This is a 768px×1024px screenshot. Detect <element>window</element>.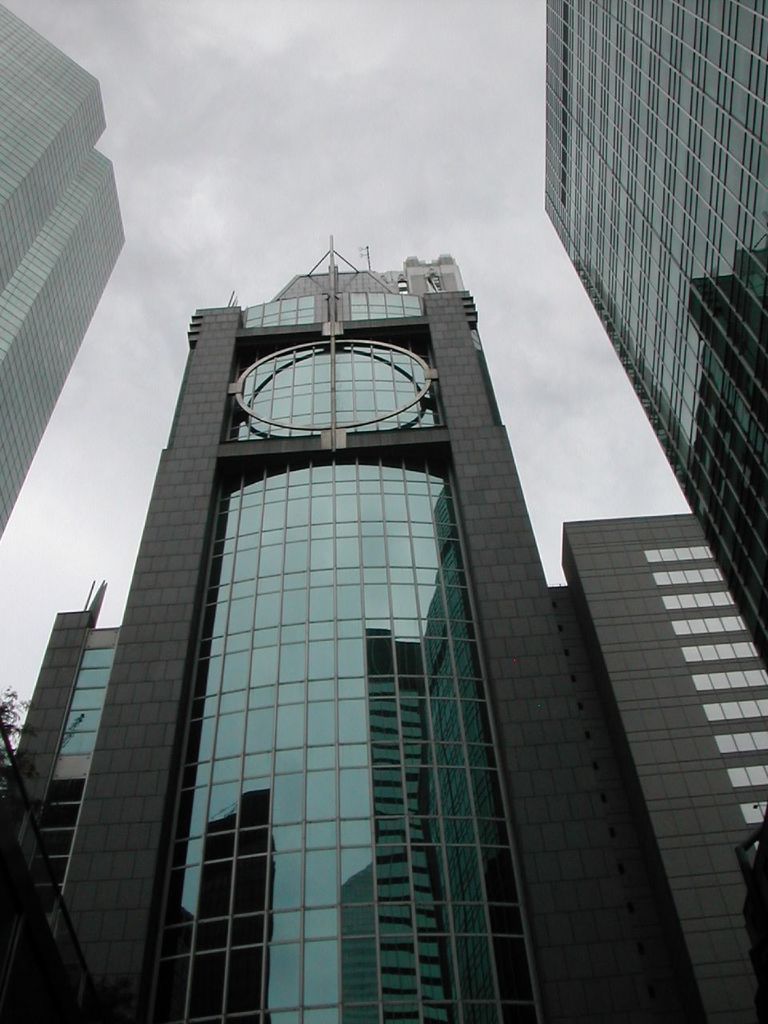
detection(689, 667, 767, 694).
